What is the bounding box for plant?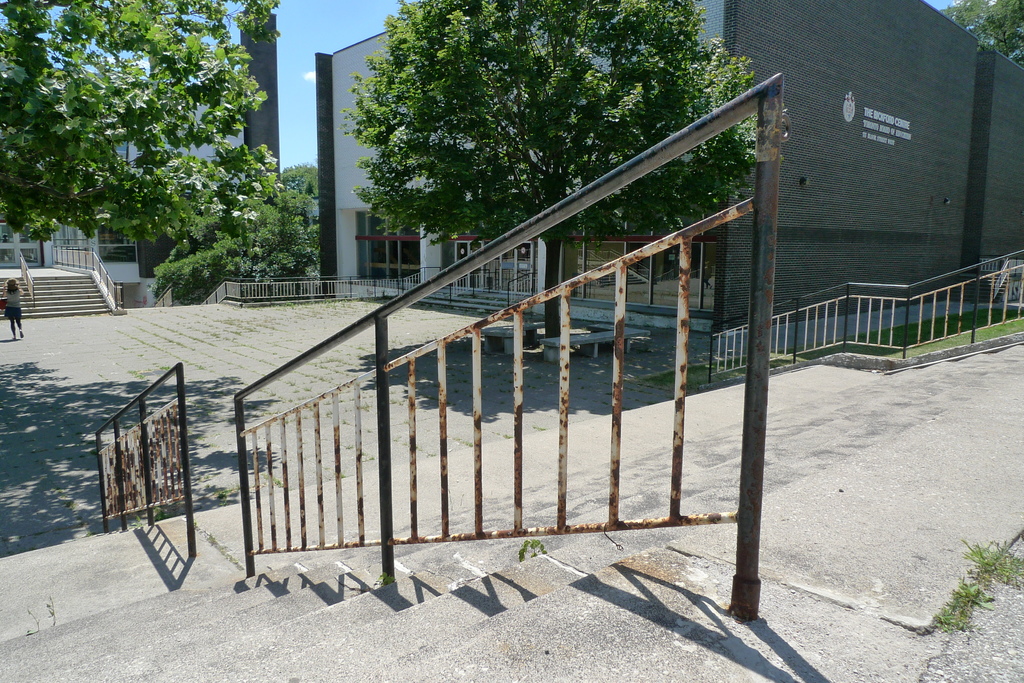
detection(535, 373, 545, 382).
